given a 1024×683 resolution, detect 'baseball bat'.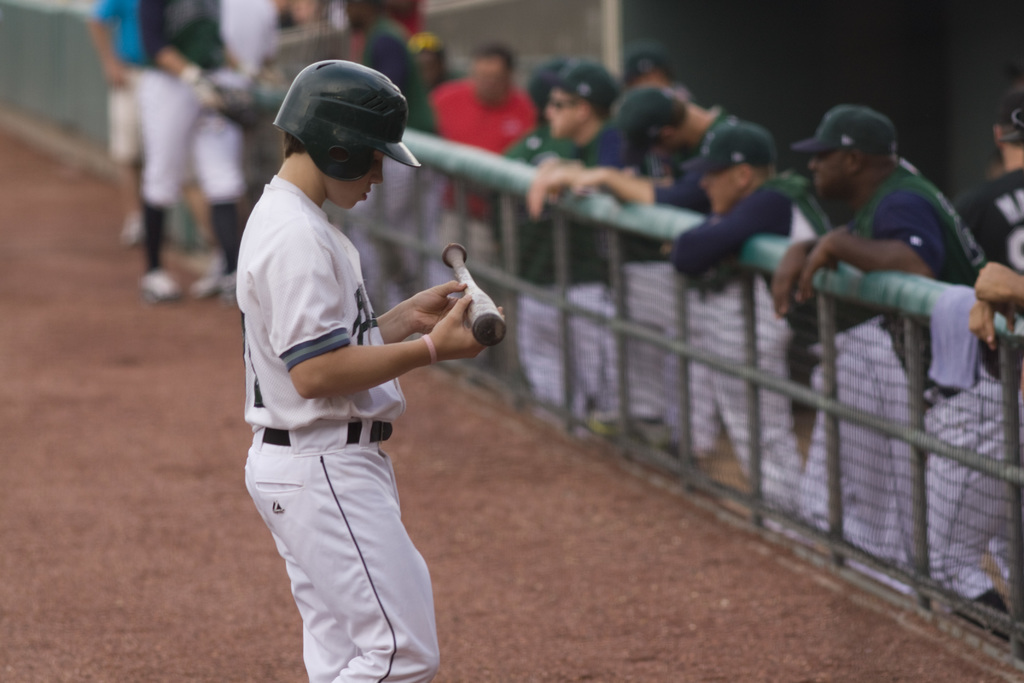
[438,242,506,347].
